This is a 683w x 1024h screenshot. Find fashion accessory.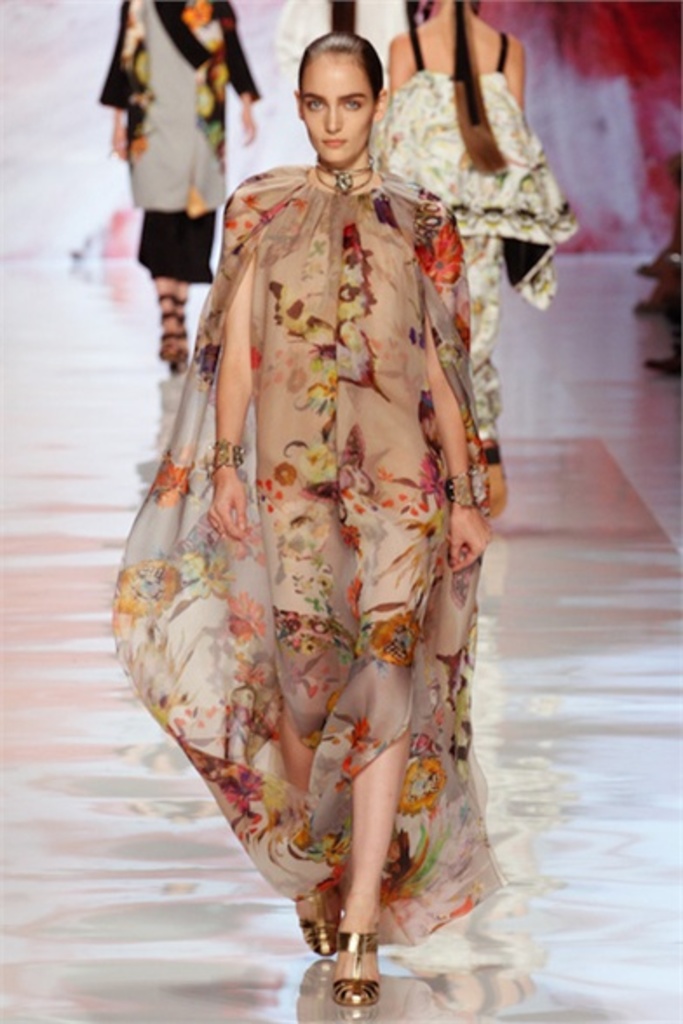
Bounding box: [x1=333, y1=932, x2=380, y2=1010].
